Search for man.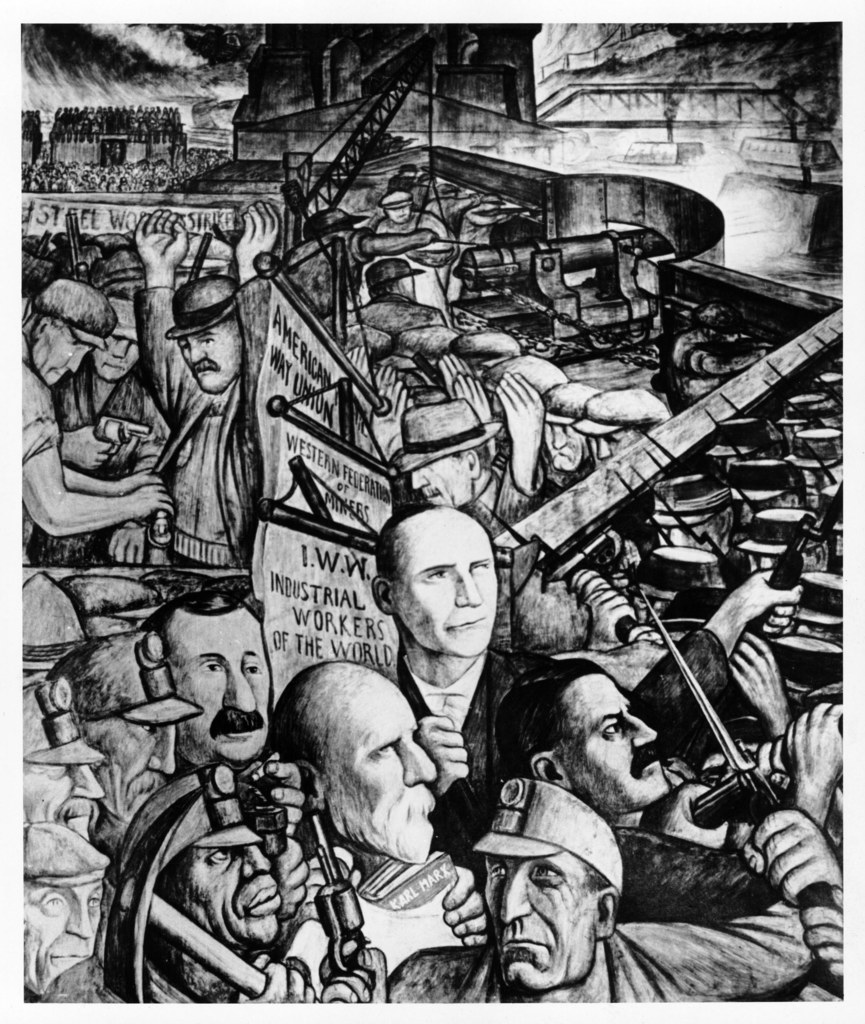
Found at bbox(37, 755, 359, 1009).
